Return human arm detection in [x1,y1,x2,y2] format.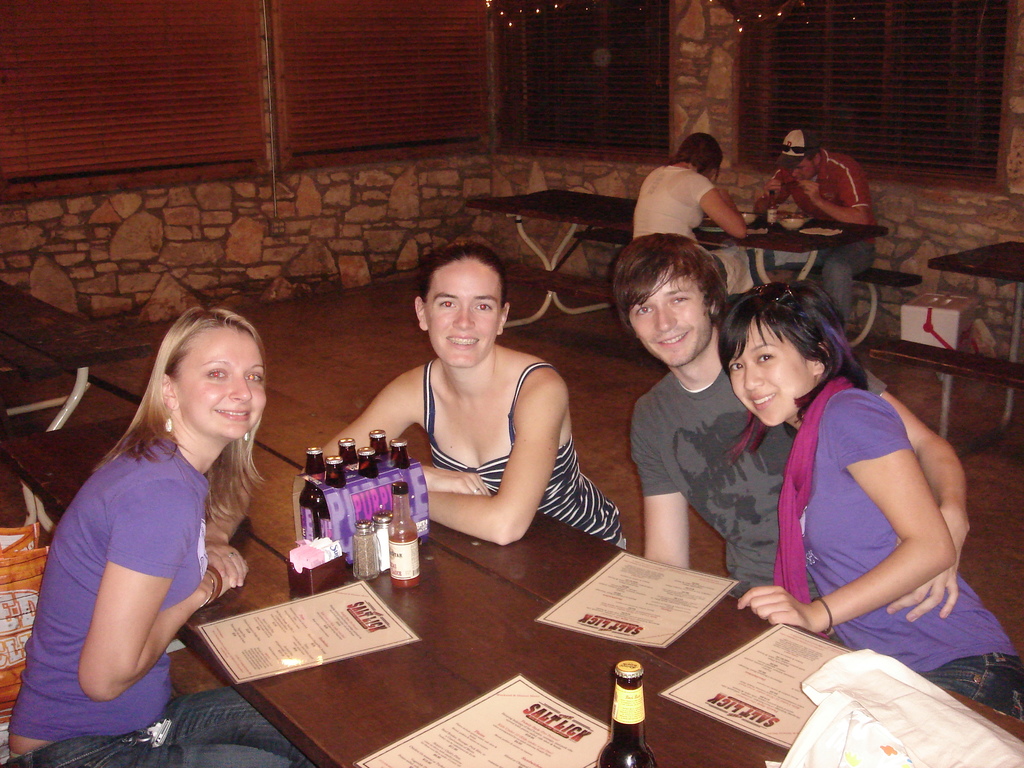
[742,390,963,625].
